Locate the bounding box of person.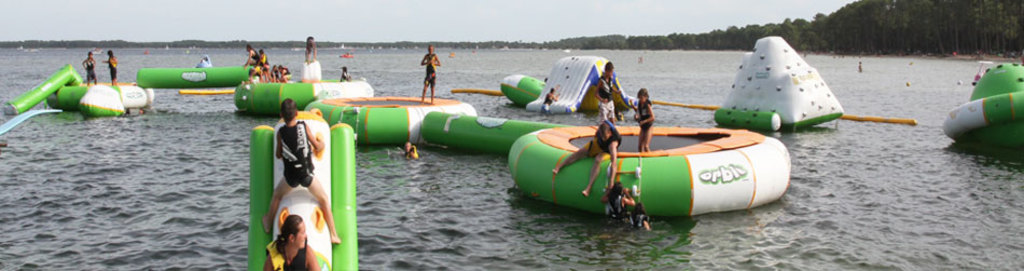
Bounding box: {"left": 593, "top": 63, "right": 625, "bottom": 125}.
